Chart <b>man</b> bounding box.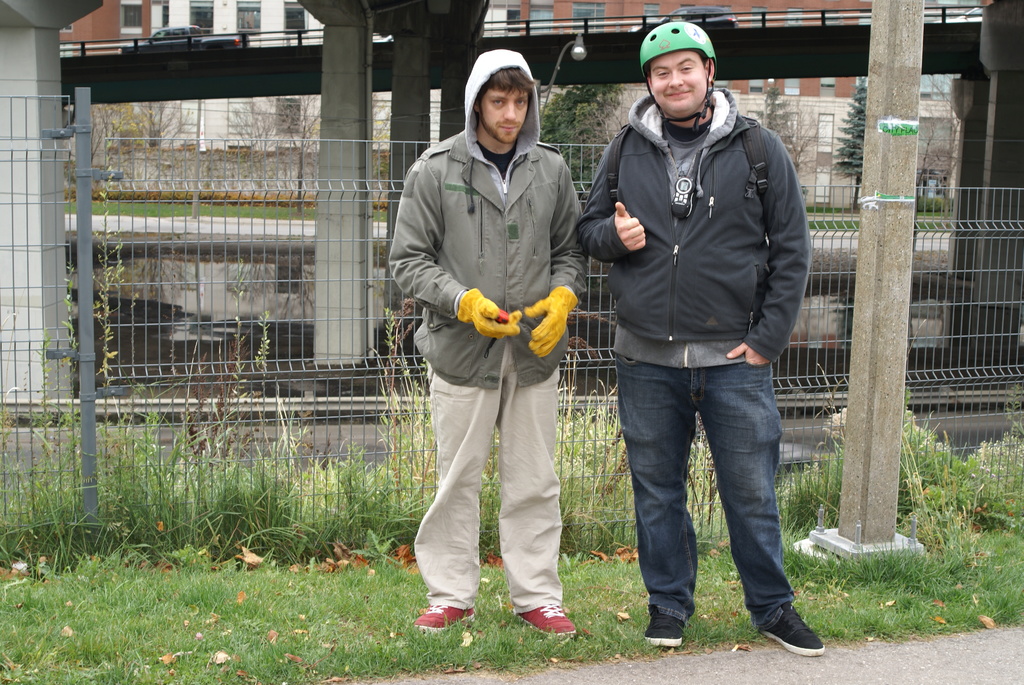
Charted: (left=579, top=21, right=824, bottom=656).
